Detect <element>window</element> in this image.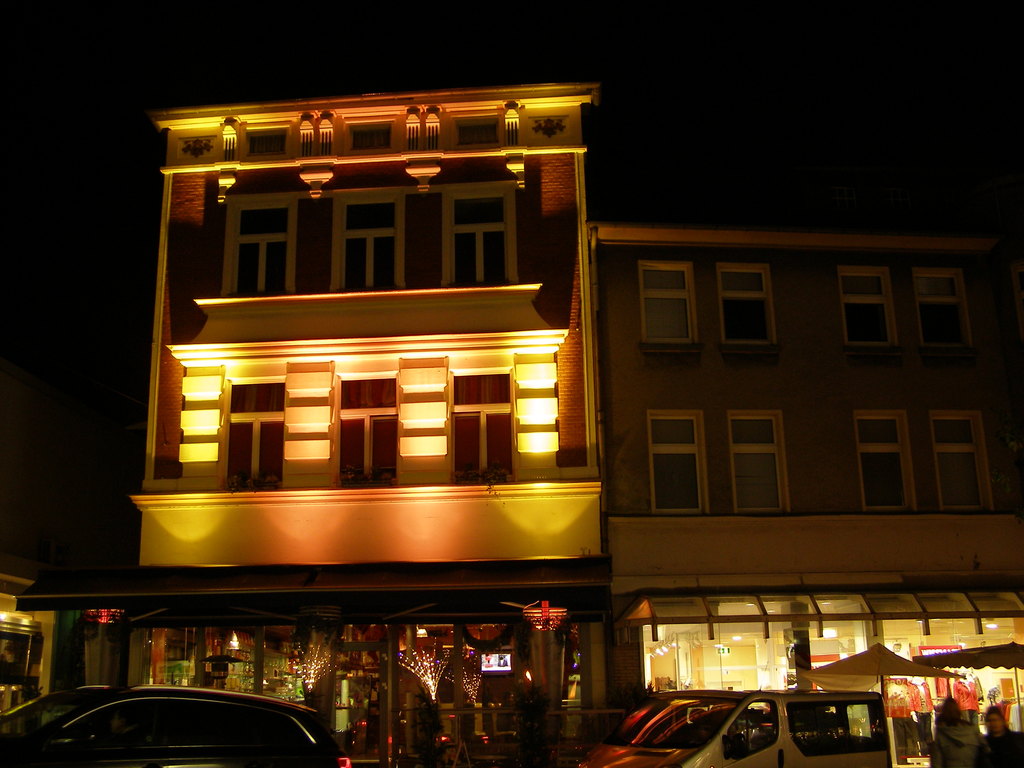
Detection: detection(234, 207, 288, 294).
